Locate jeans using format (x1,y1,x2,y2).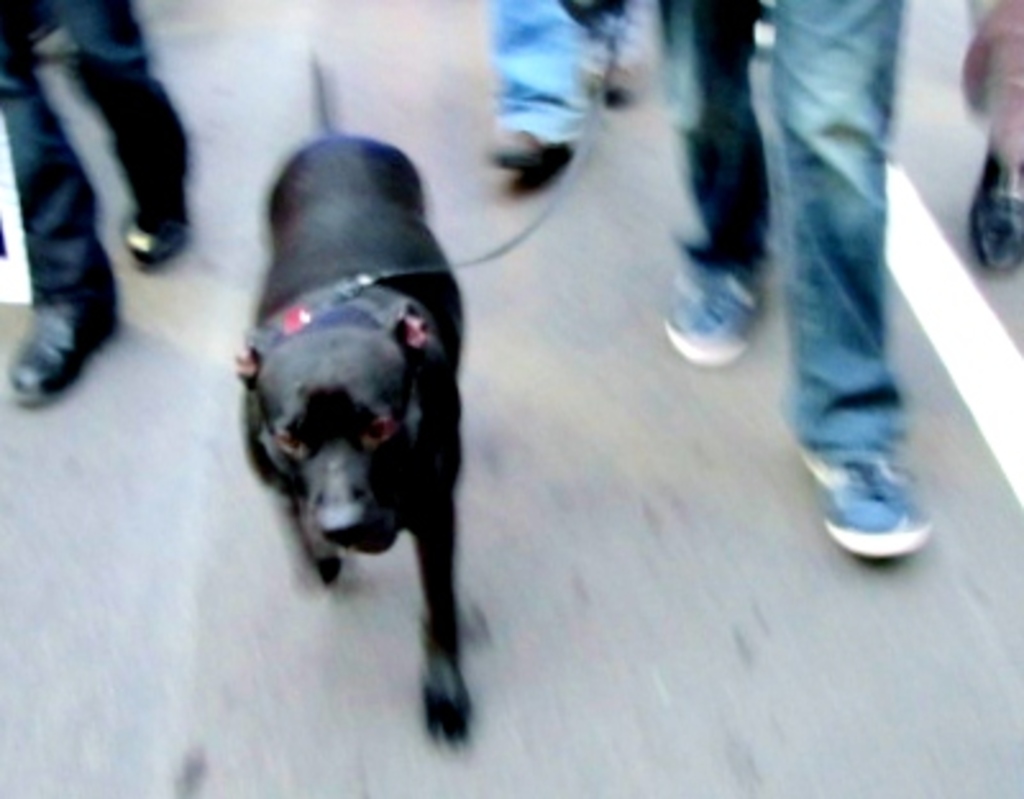
(0,0,195,302).
